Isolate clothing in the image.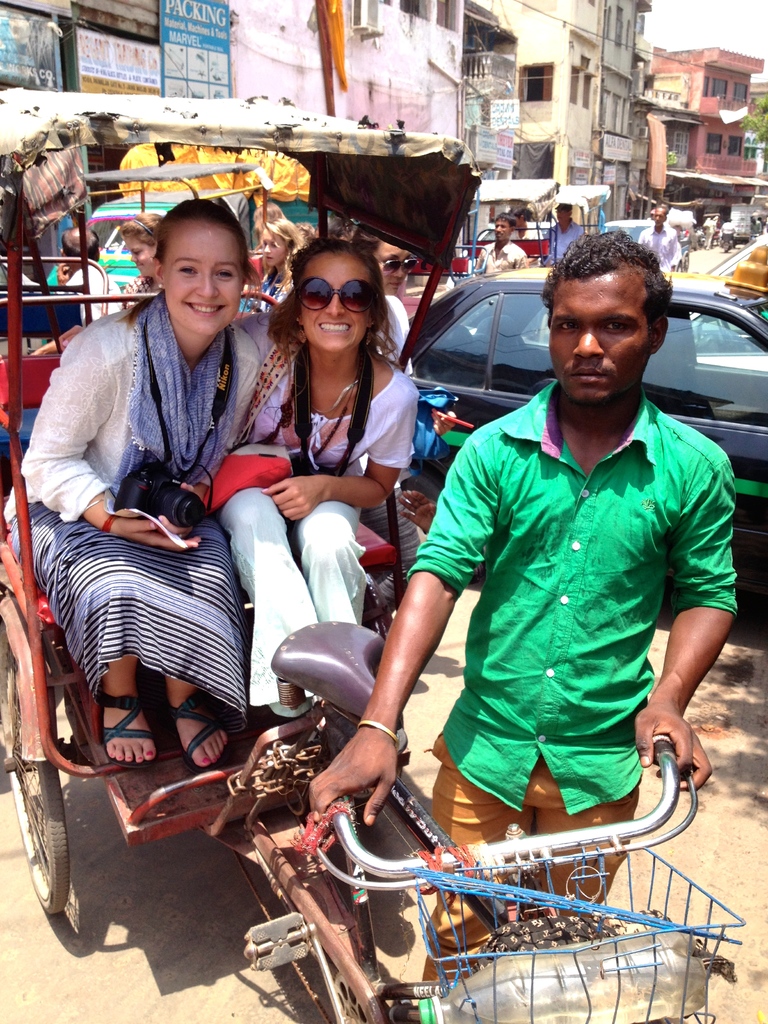
Isolated region: region(642, 225, 682, 298).
